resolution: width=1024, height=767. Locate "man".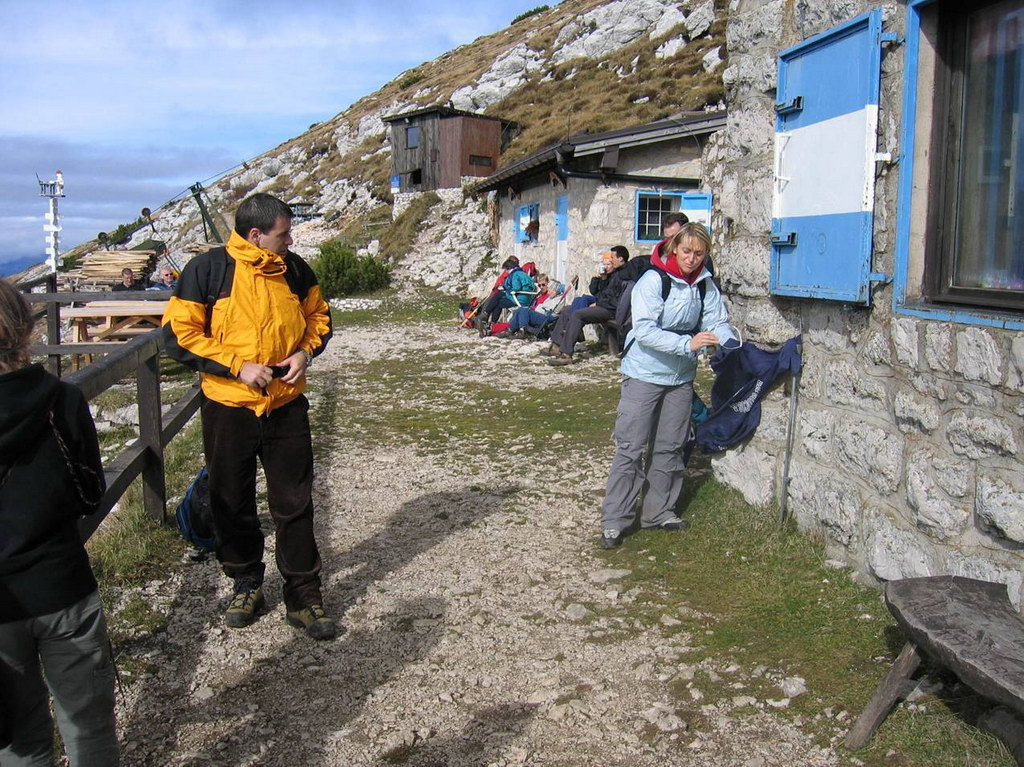
crop(482, 261, 541, 326).
